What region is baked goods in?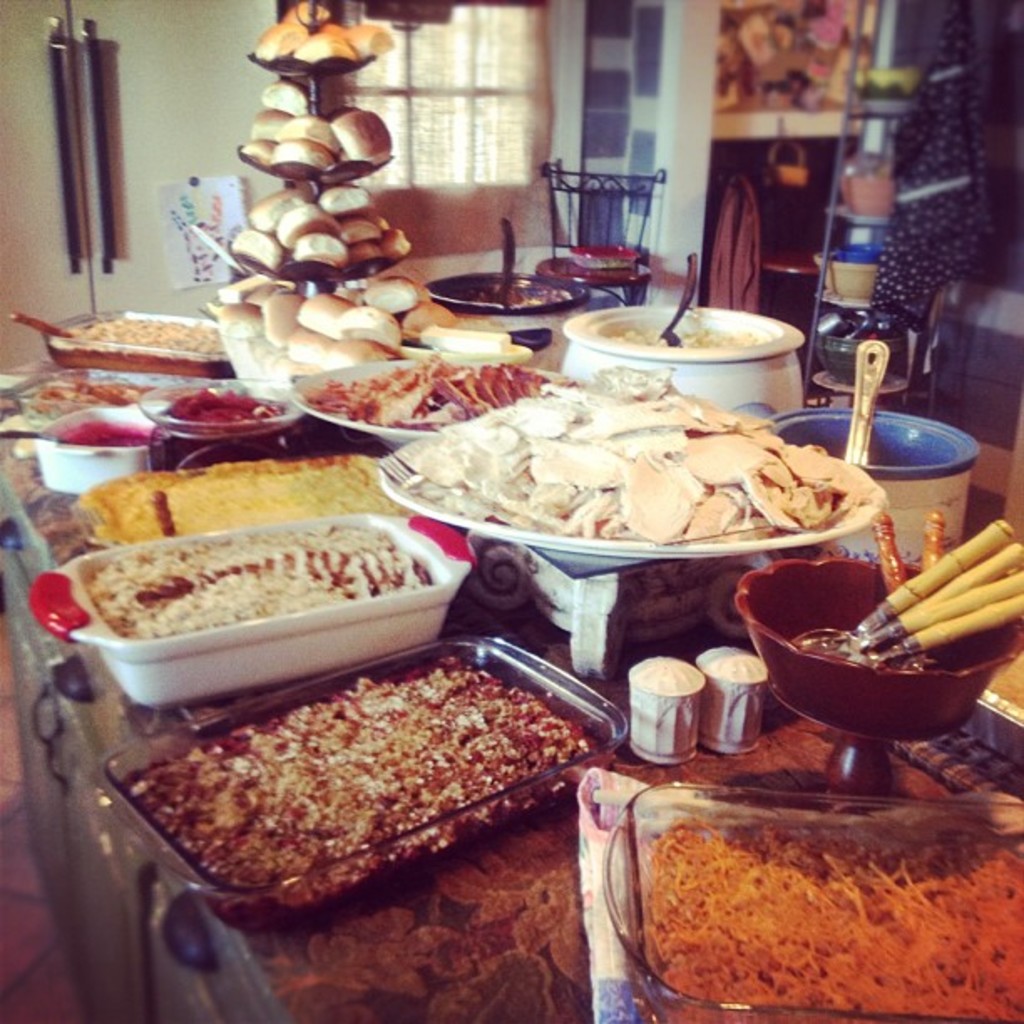
pyautogui.locateOnScreen(119, 646, 591, 912).
